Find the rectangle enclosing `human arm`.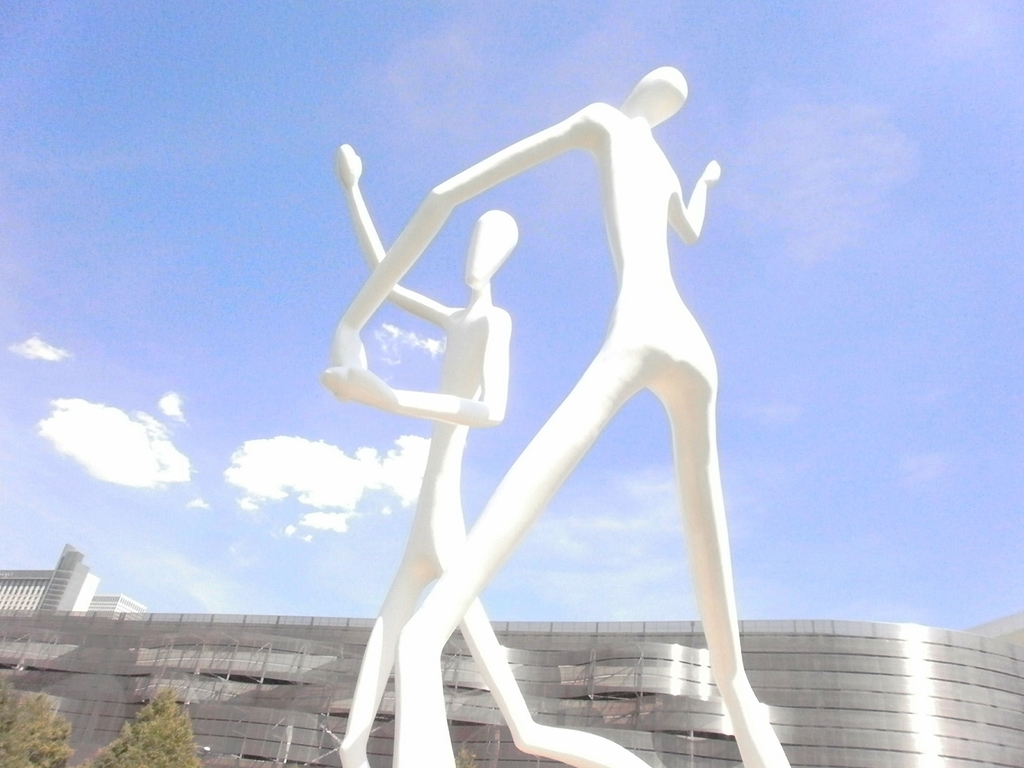
338/141/456/324.
